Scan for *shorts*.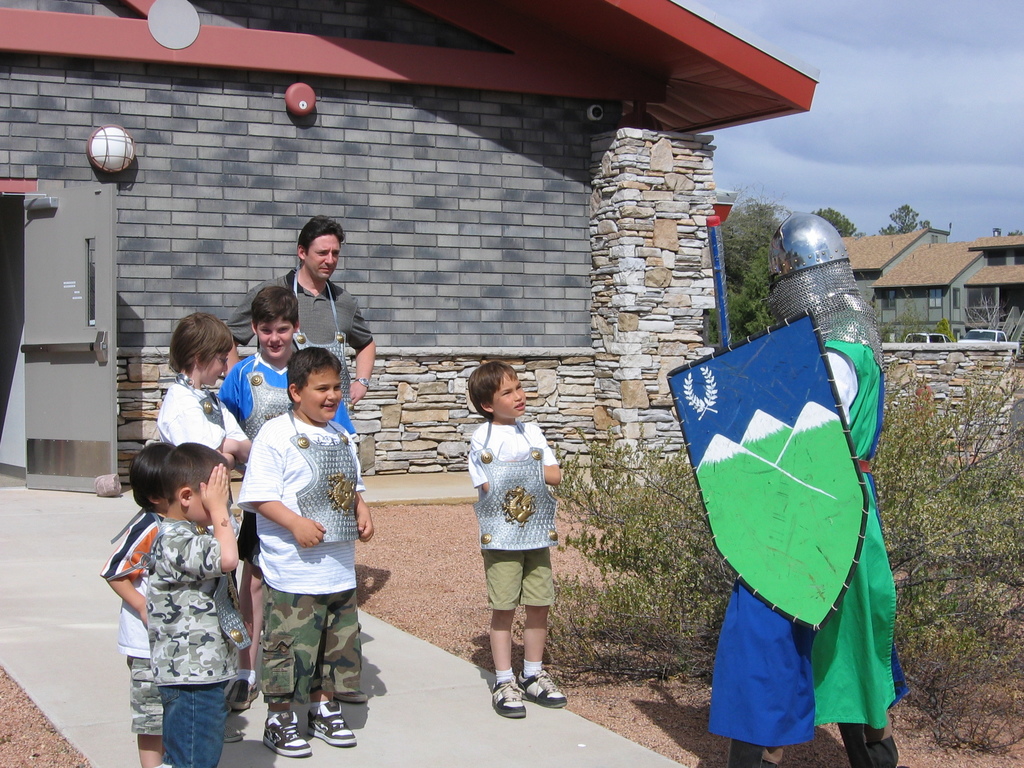
Scan result: BBox(480, 551, 556, 612).
